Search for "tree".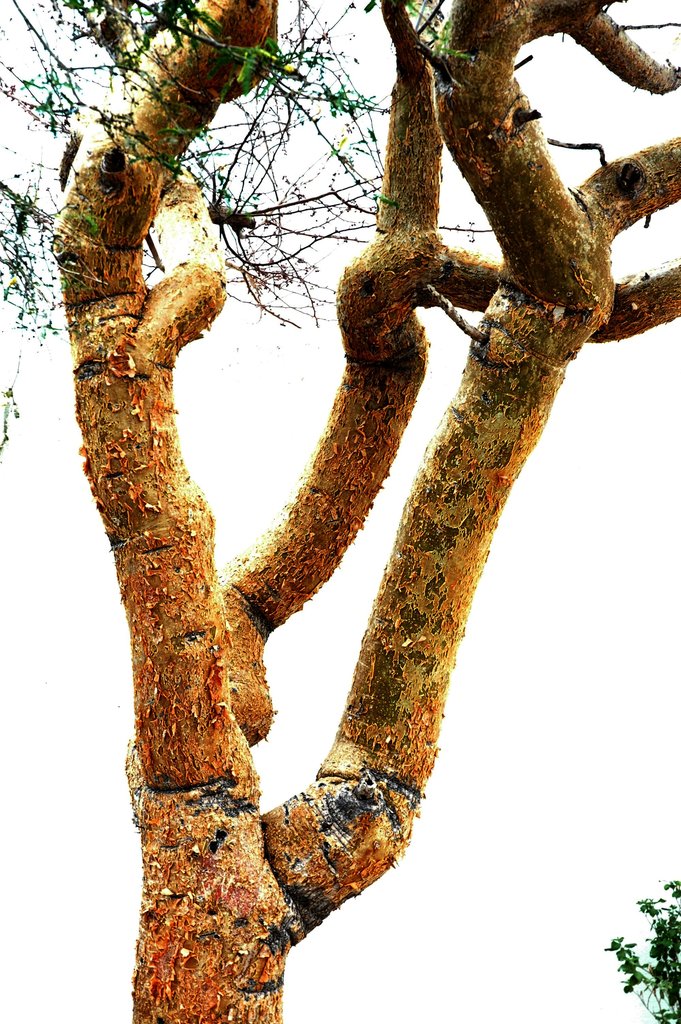
Found at {"left": 605, "top": 881, "right": 680, "bottom": 1023}.
